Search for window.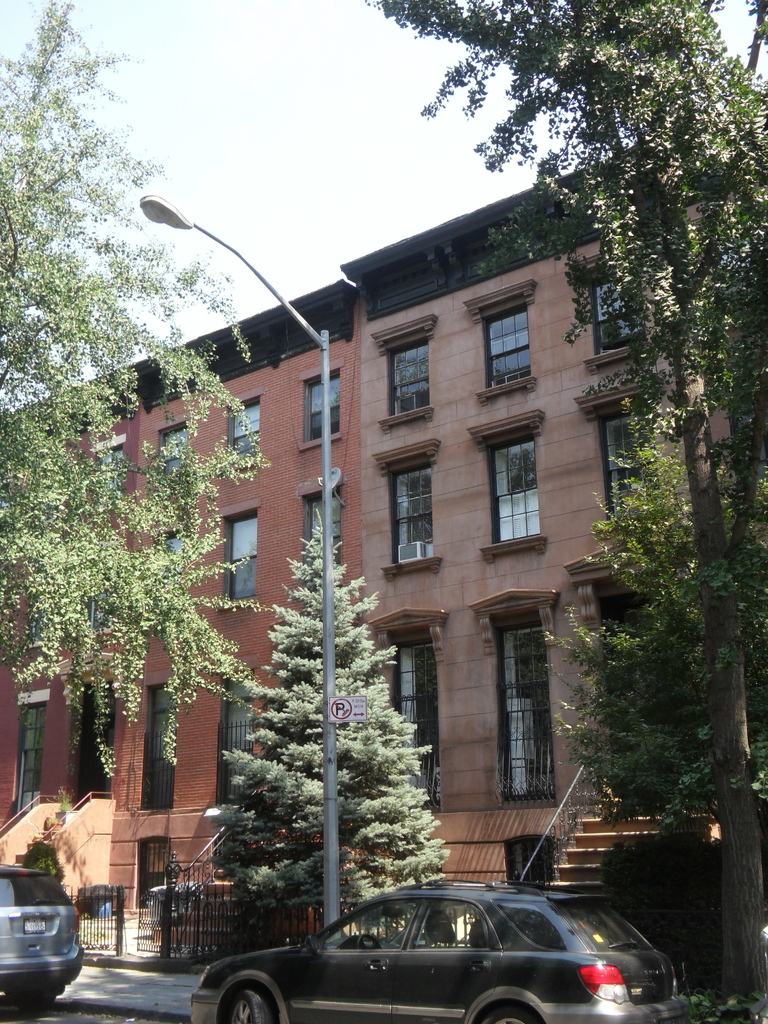
Found at bbox(141, 673, 184, 816).
